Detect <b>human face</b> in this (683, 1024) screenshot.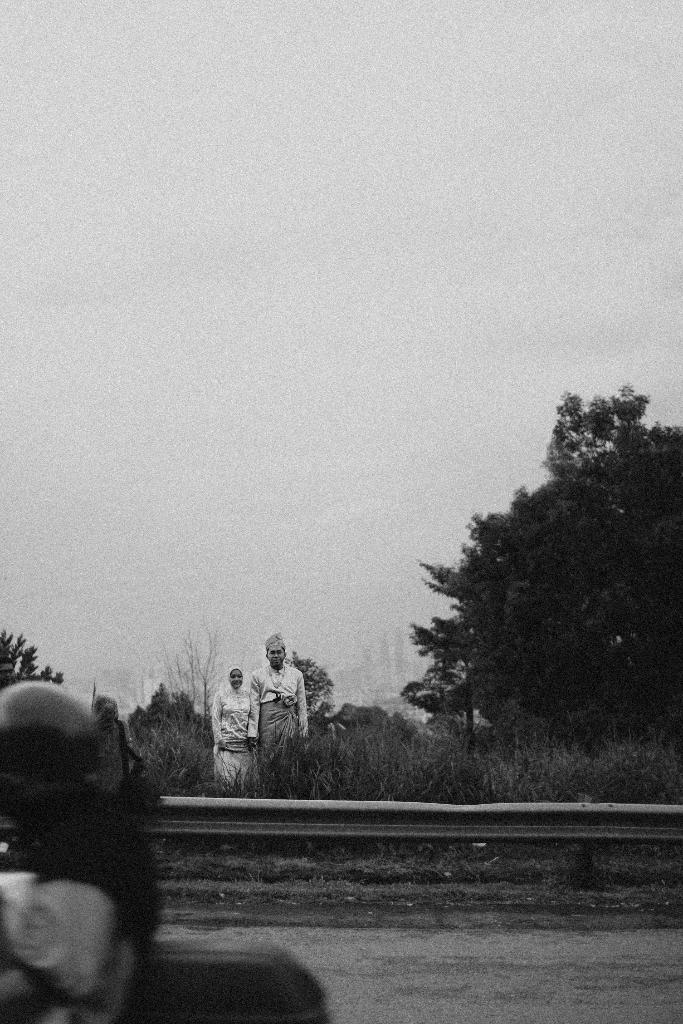
Detection: Rect(232, 669, 243, 688).
